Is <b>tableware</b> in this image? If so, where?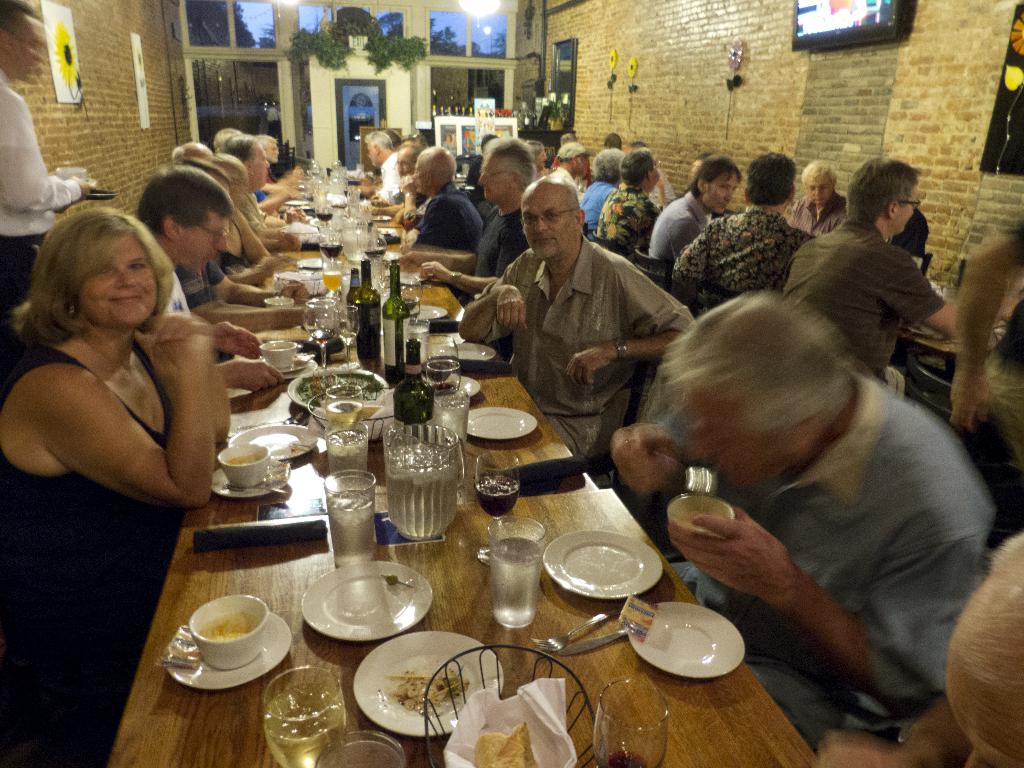
Yes, at box=[556, 625, 625, 657].
